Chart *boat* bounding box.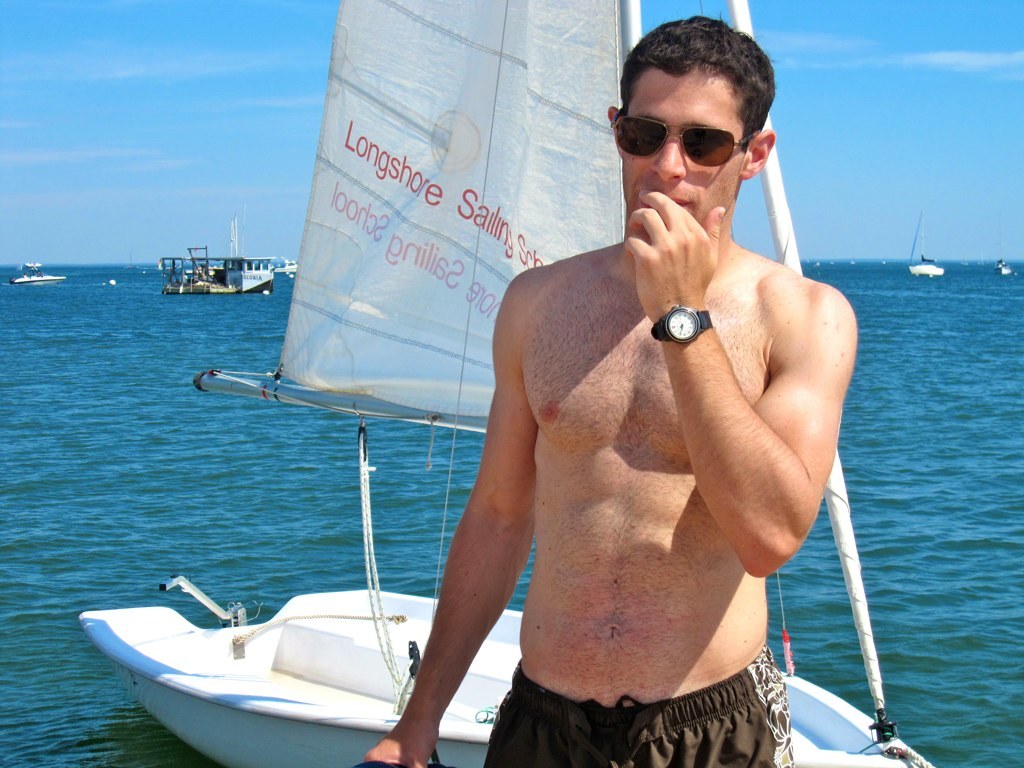
Charted: <box>272,249,300,284</box>.
